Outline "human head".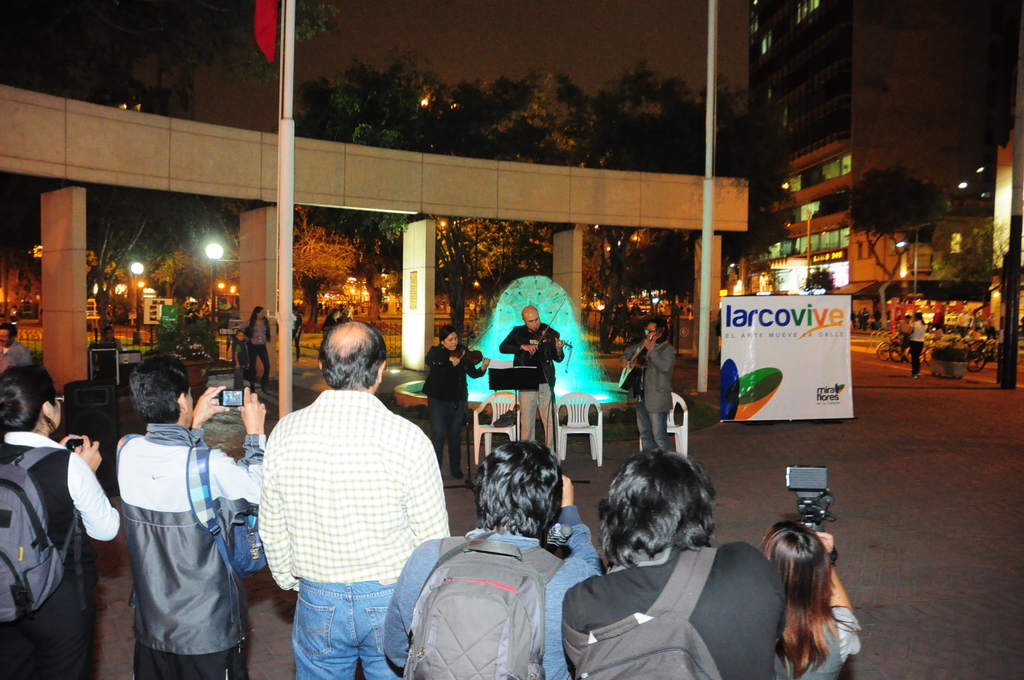
Outline: box=[330, 308, 339, 320].
